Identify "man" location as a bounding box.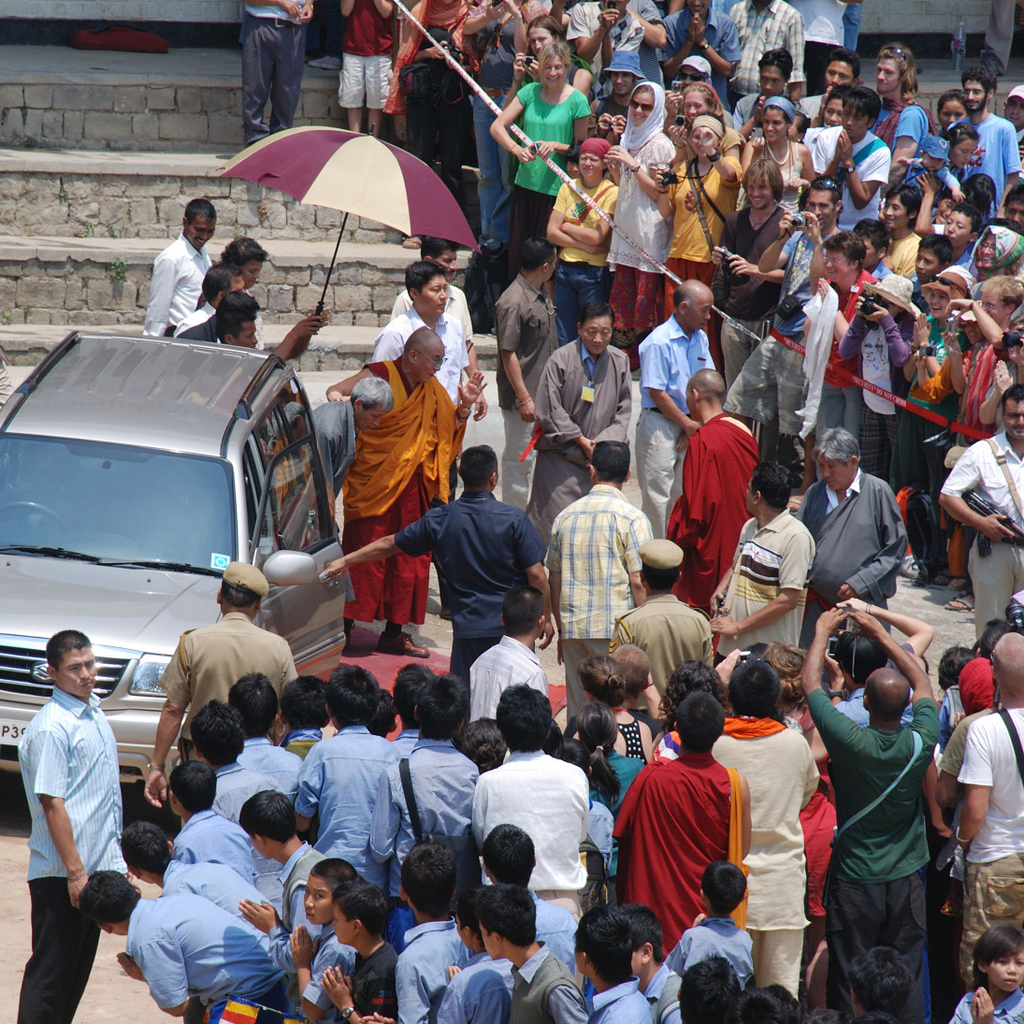
(x1=613, y1=541, x2=710, y2=714).
